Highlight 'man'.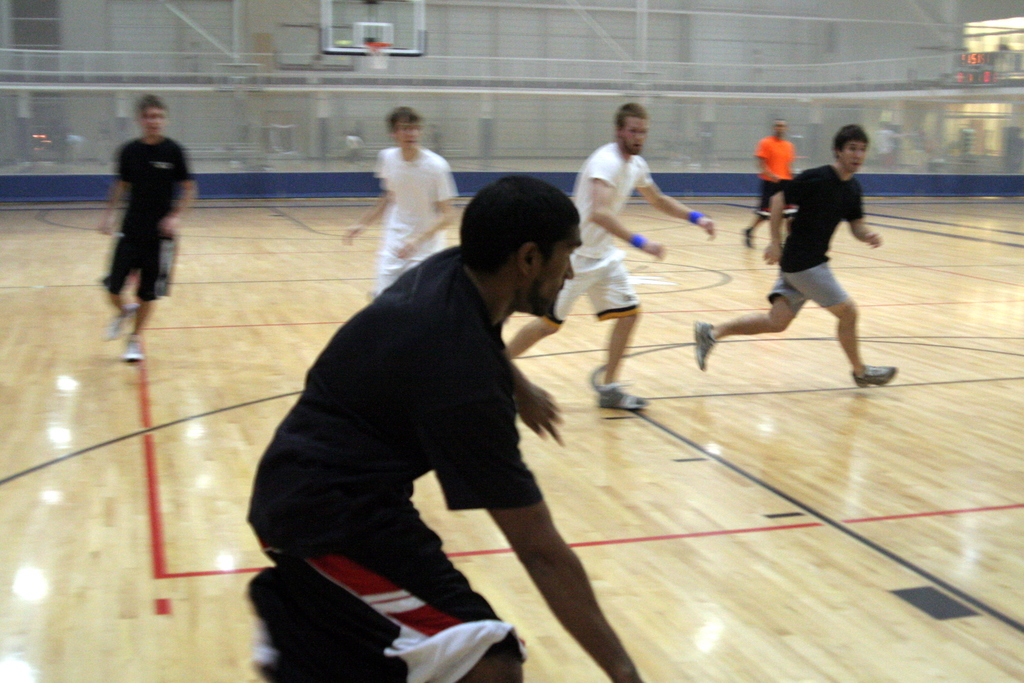
Highlighted region: box=[739, 114, 799, 252].
